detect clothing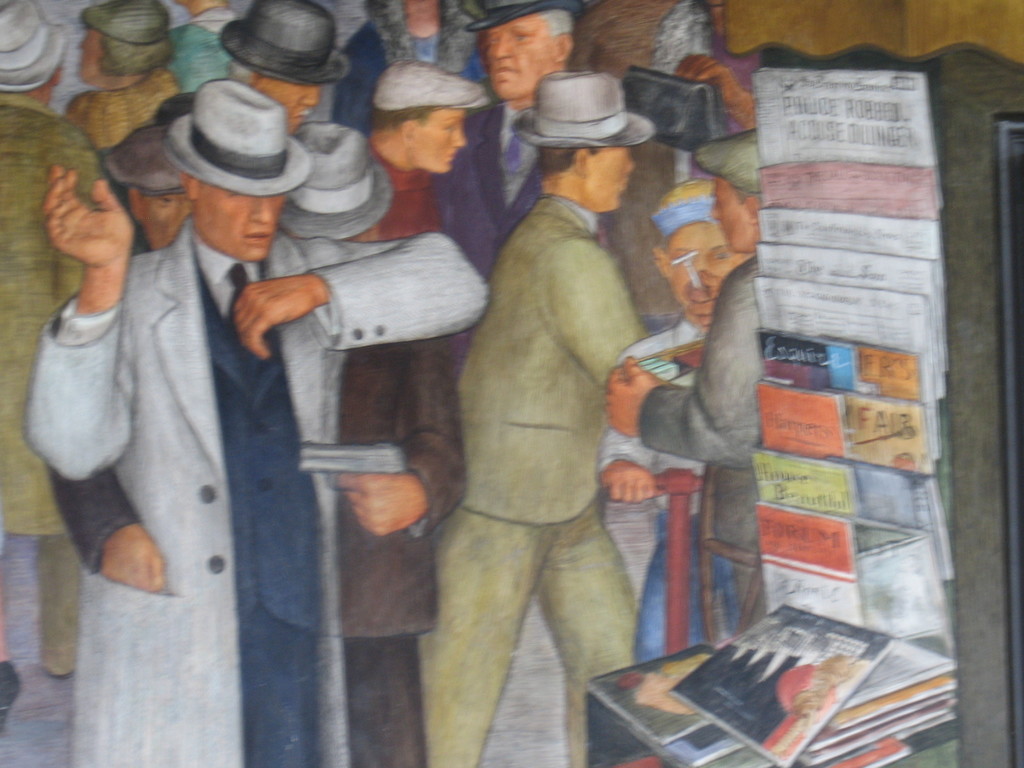
select_region(634, 246, 769, 633)
